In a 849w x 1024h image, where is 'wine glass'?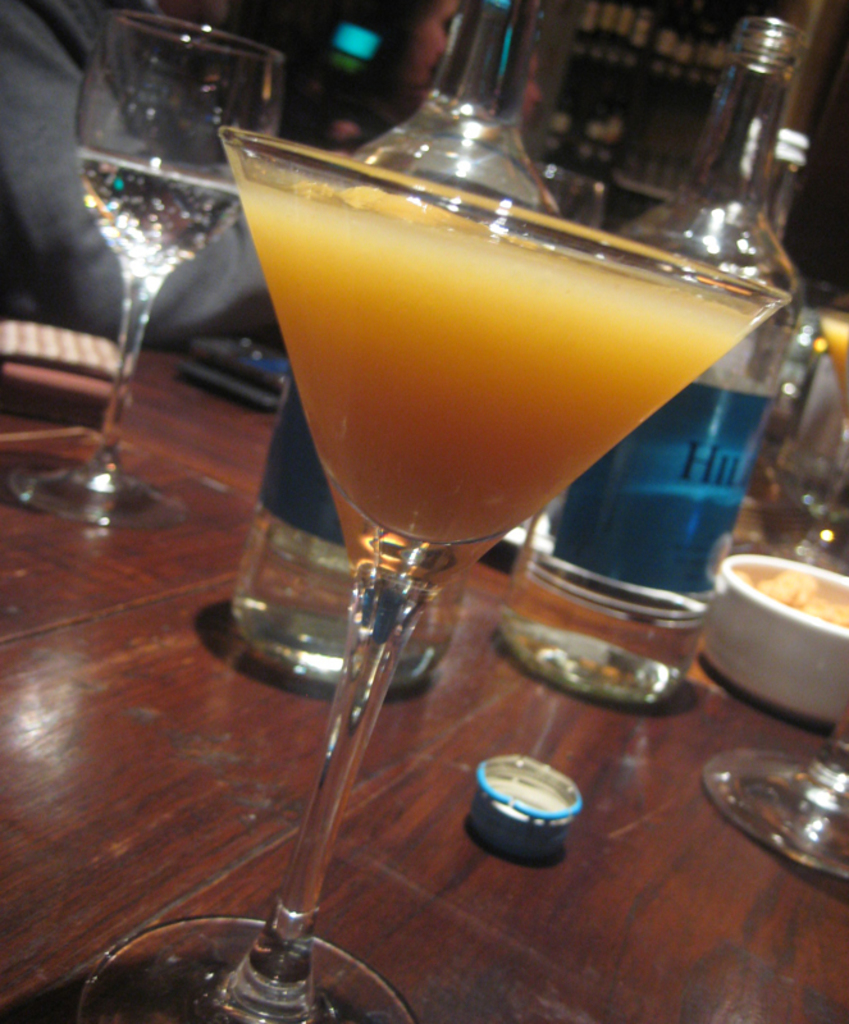
[x1=12, y1=10, x2=291, y2=524].
